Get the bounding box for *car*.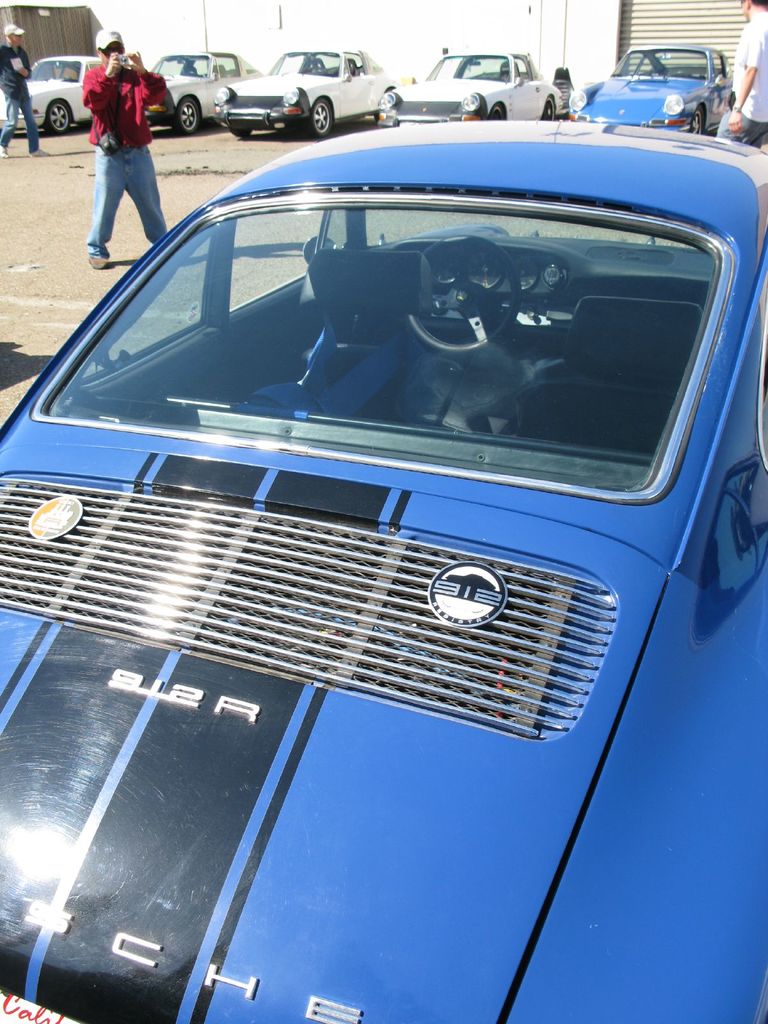
(x1=209, y1=42, x2=392, y2=134).
